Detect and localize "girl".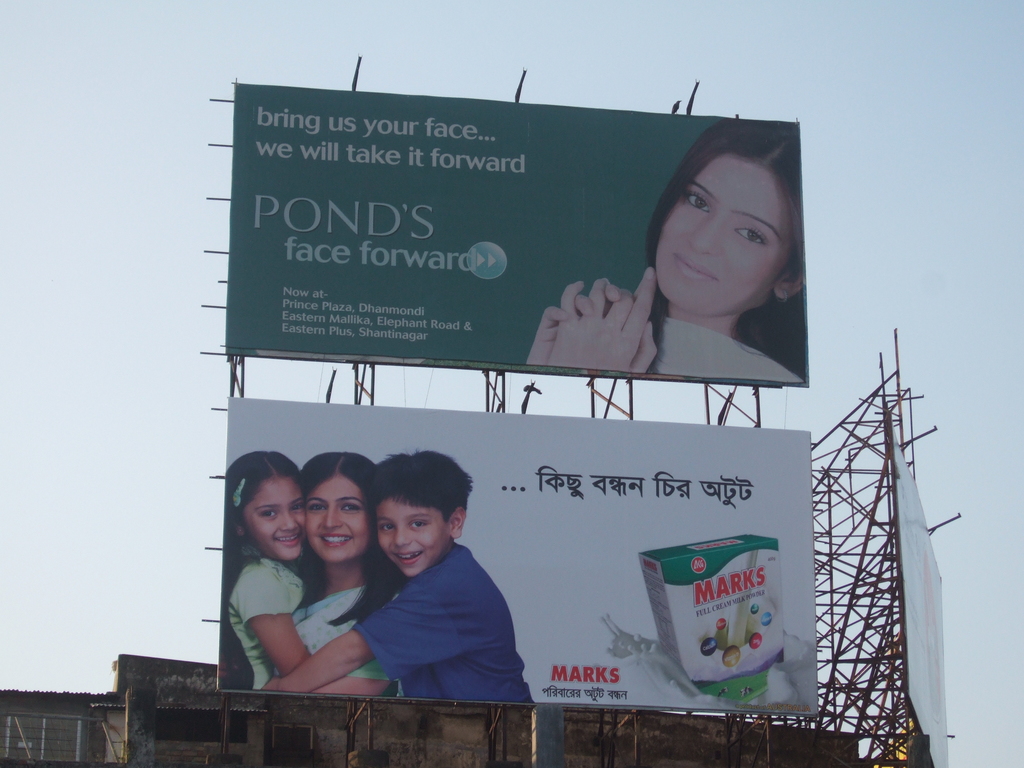
Localized at <region>222, 452, 393, 696</region>.
